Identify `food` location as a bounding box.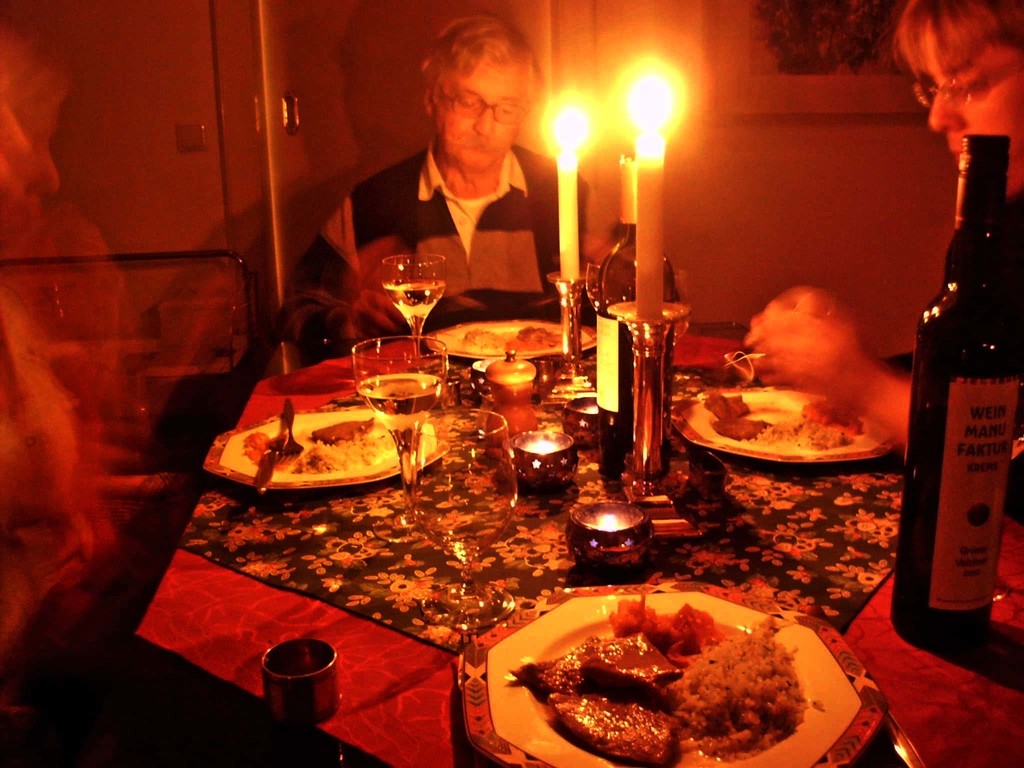
(514, 589, 842, 767).
